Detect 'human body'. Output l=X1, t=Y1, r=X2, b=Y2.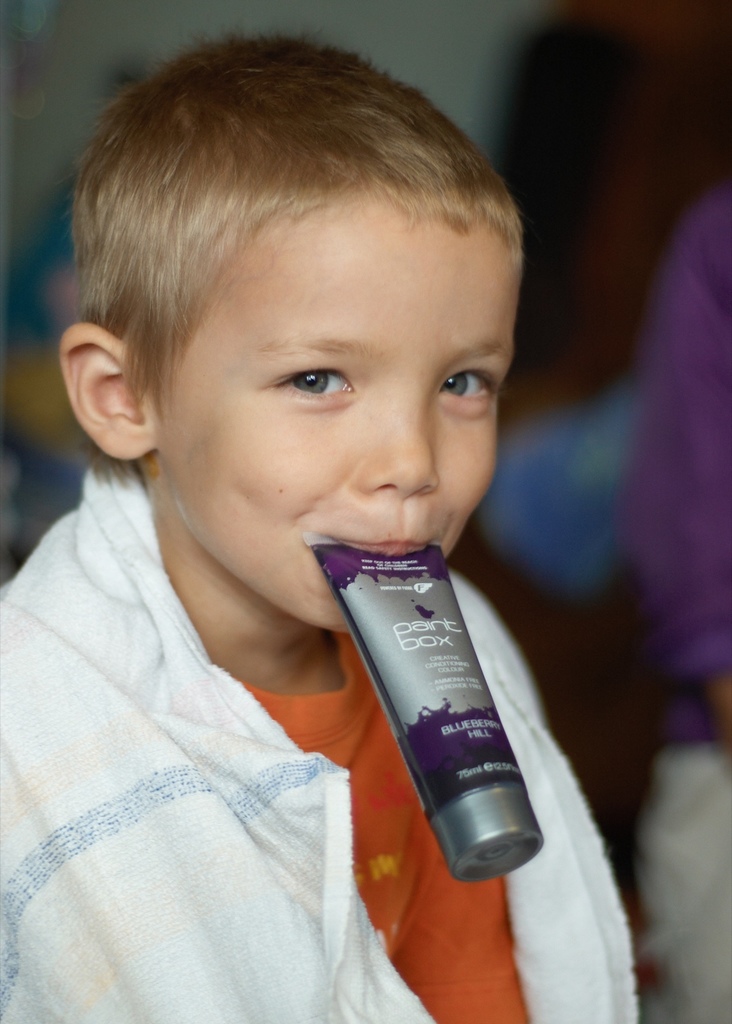
l=21, t=93, r=598, b=1005.
